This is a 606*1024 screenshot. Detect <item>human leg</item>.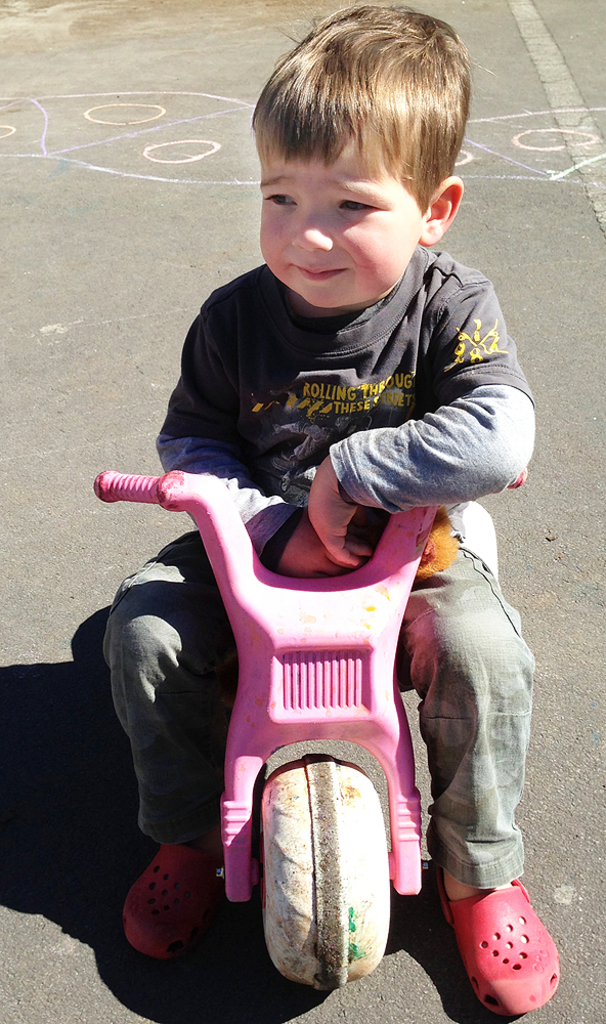
pyautogui.locateOnScreen(103, 525, 248, 963).
